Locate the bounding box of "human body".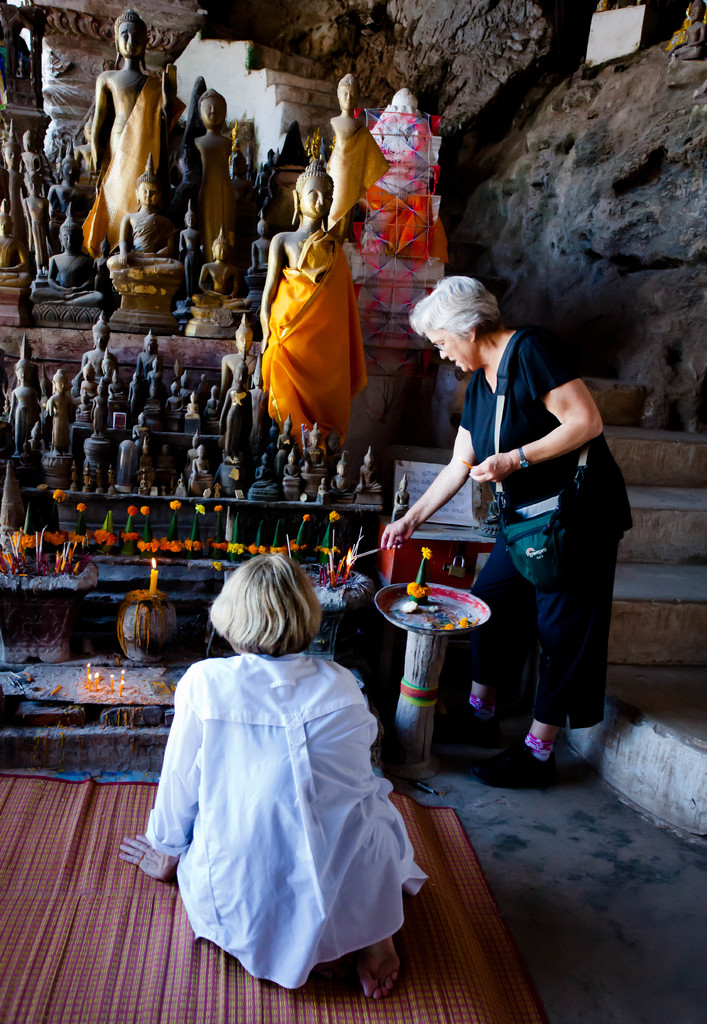
Bounding box: (316, 71, 377, 241).
